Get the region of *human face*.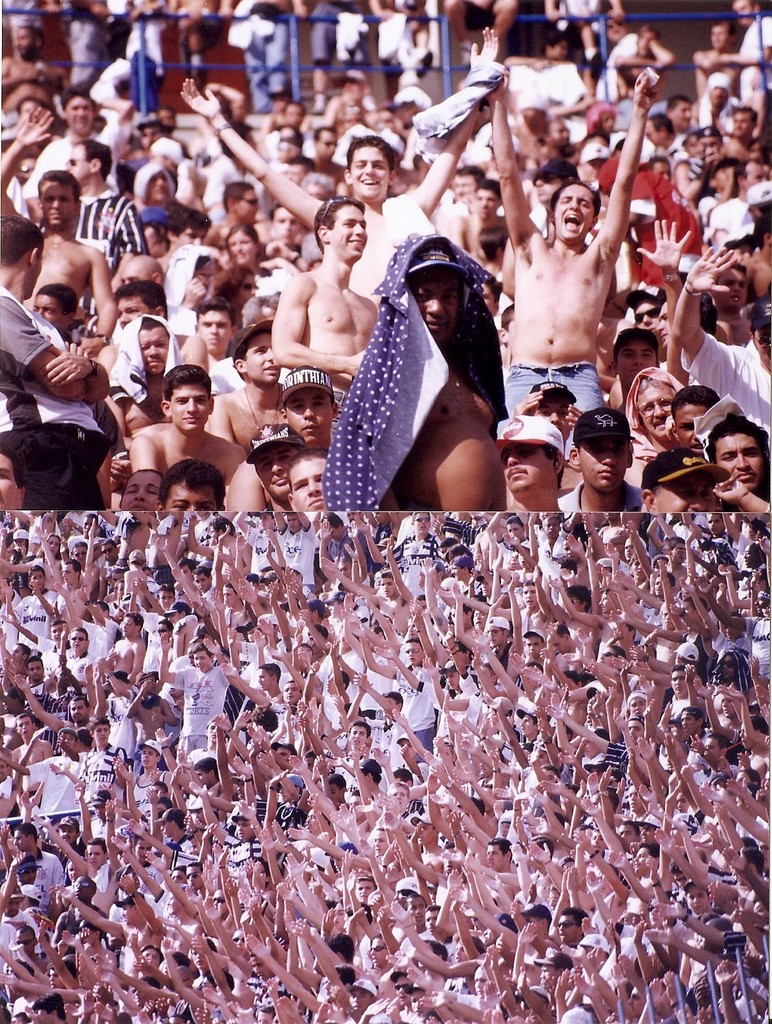
{"left": 641, "top": 301, "right": 657, "bottom": 329}.
